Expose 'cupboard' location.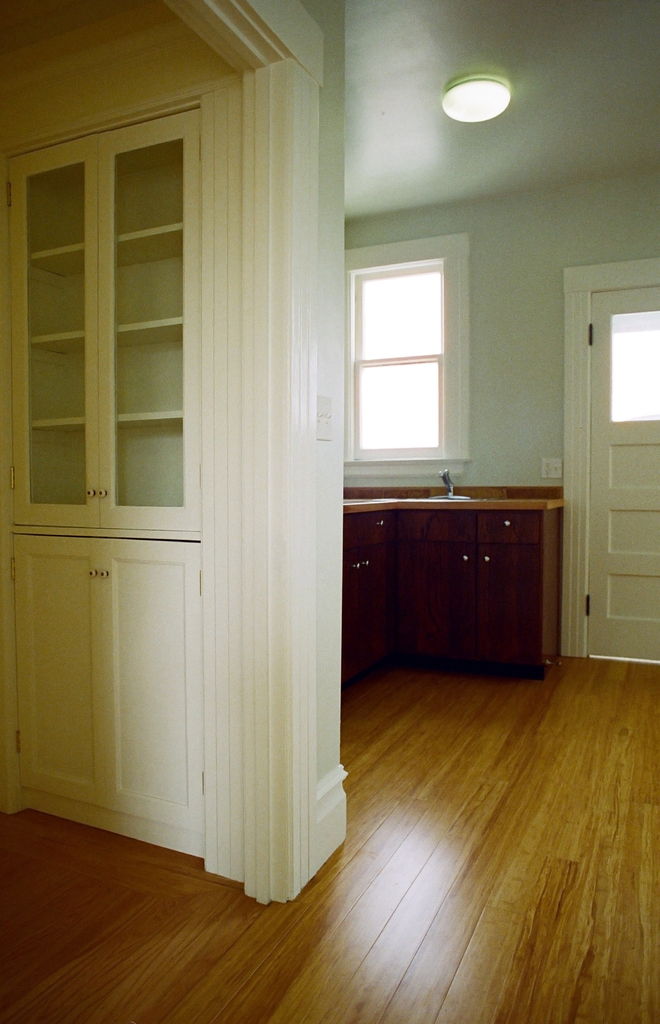
Exposed at (left=334, top=493, right=565, bottom=684).
